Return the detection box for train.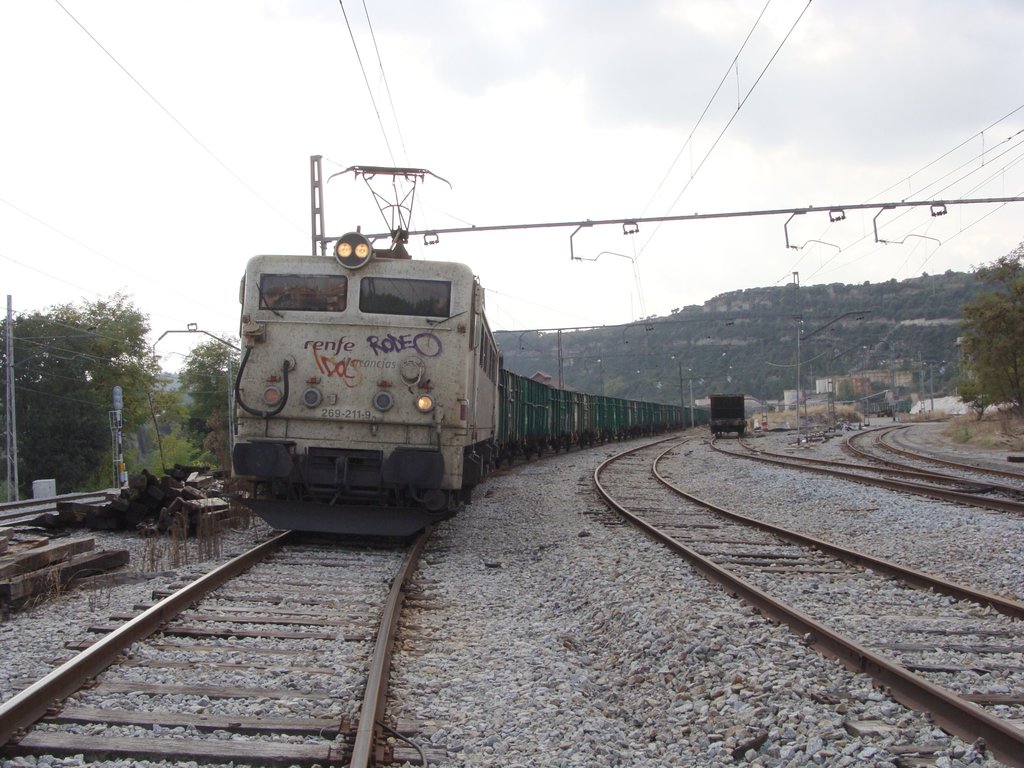
(x1=231, y1=159, x2=711, y2=547).
